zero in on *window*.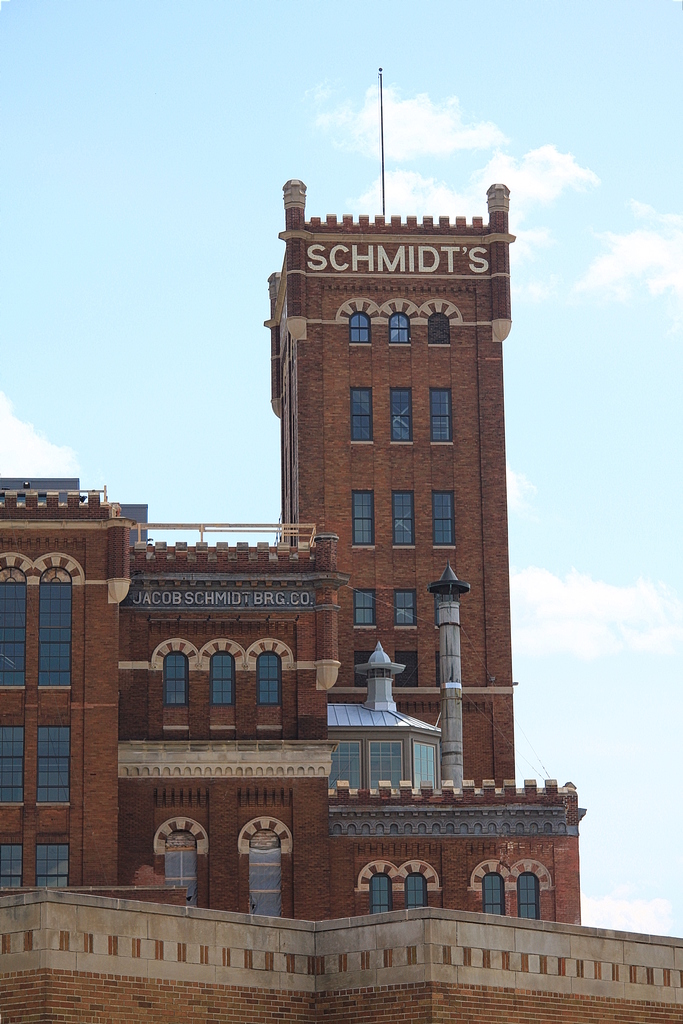
Zeroed in: left=348, top=314, right=369, bottom=344.
